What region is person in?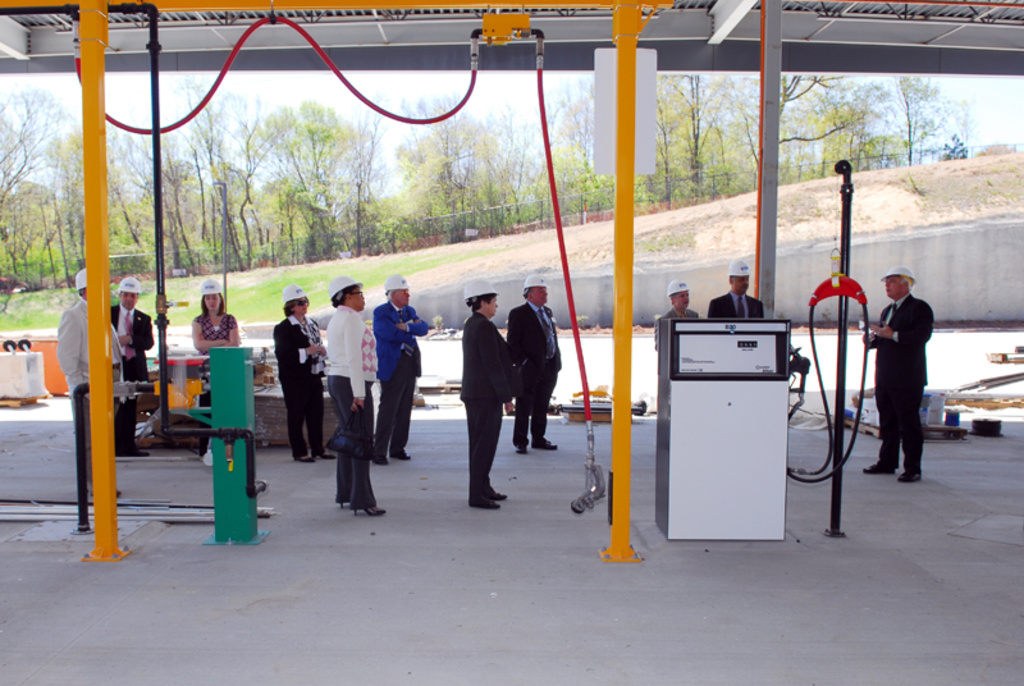
detection(707, 257, 769, 319).
